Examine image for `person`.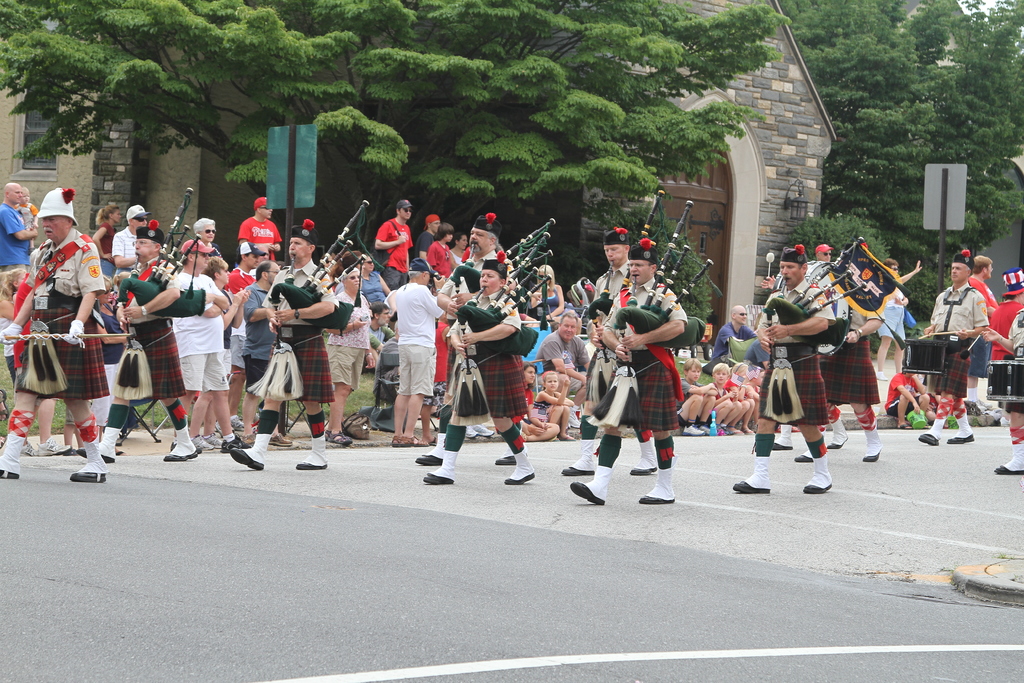
Examination result: (left=386, top=259, right=447, bottom=445).
